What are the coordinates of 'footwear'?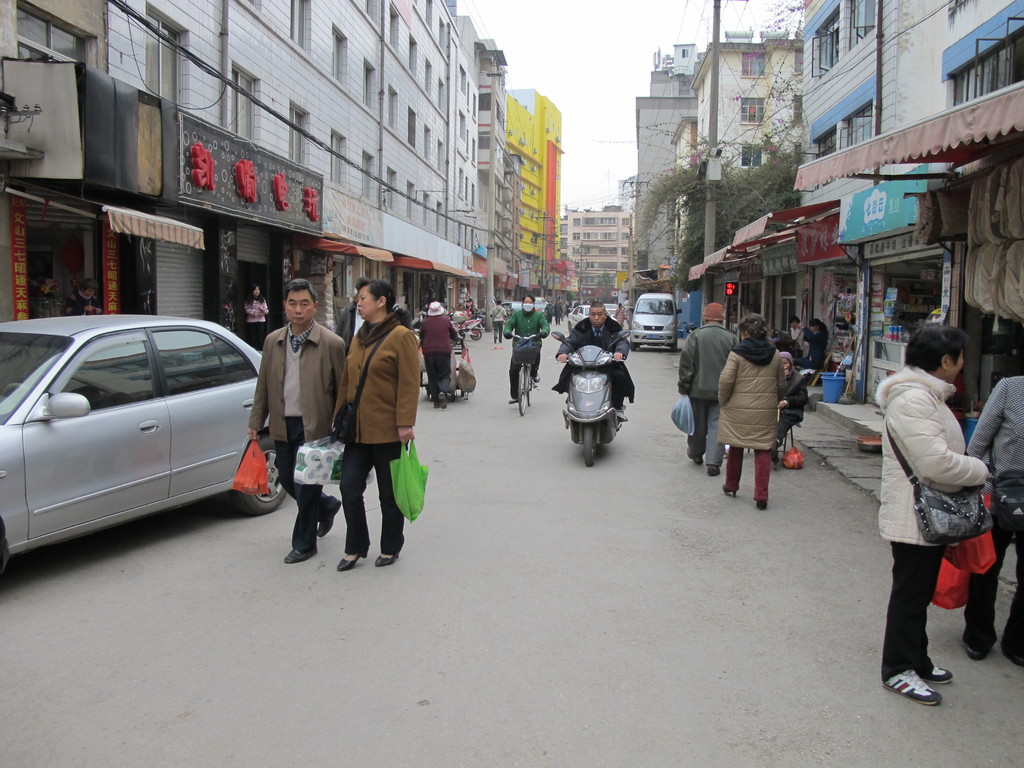
[318, 500, 339, 536].
